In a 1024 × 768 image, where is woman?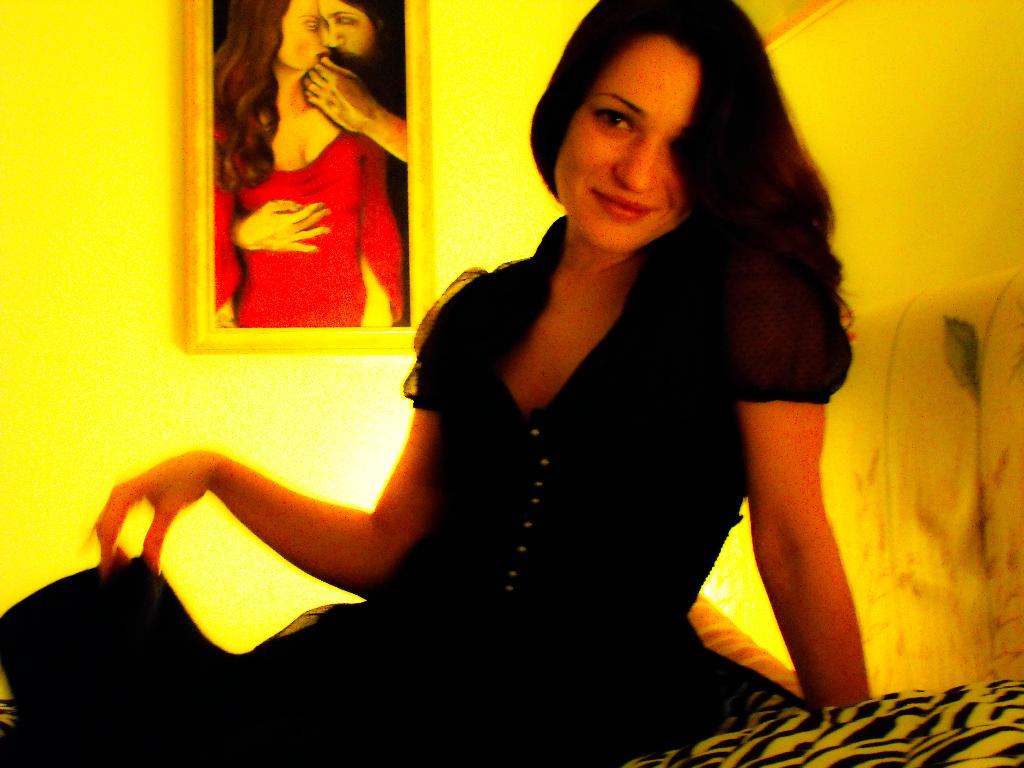
bbox(228, 19, 401, 324).
